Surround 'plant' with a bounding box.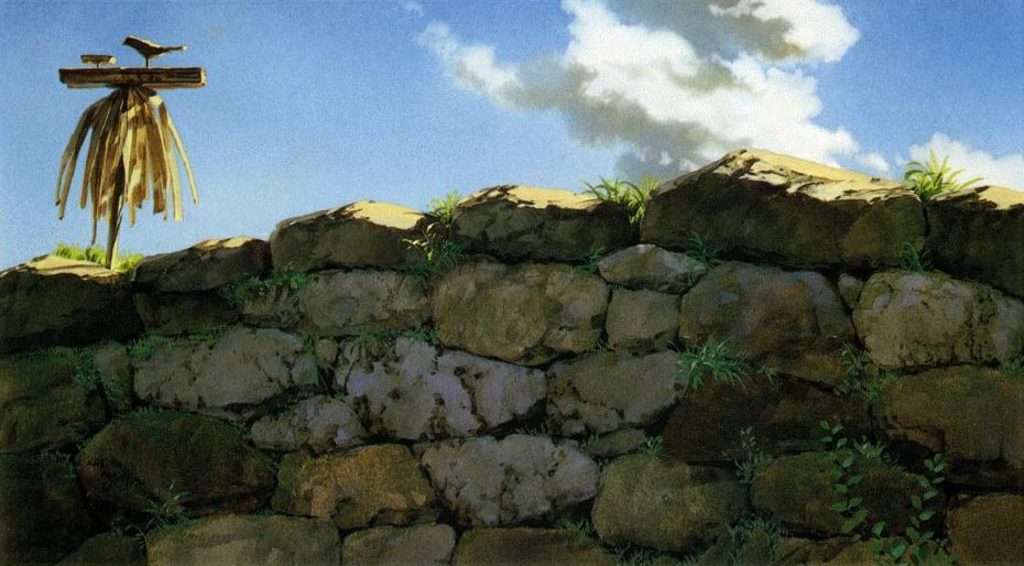
396:315:451:347.
